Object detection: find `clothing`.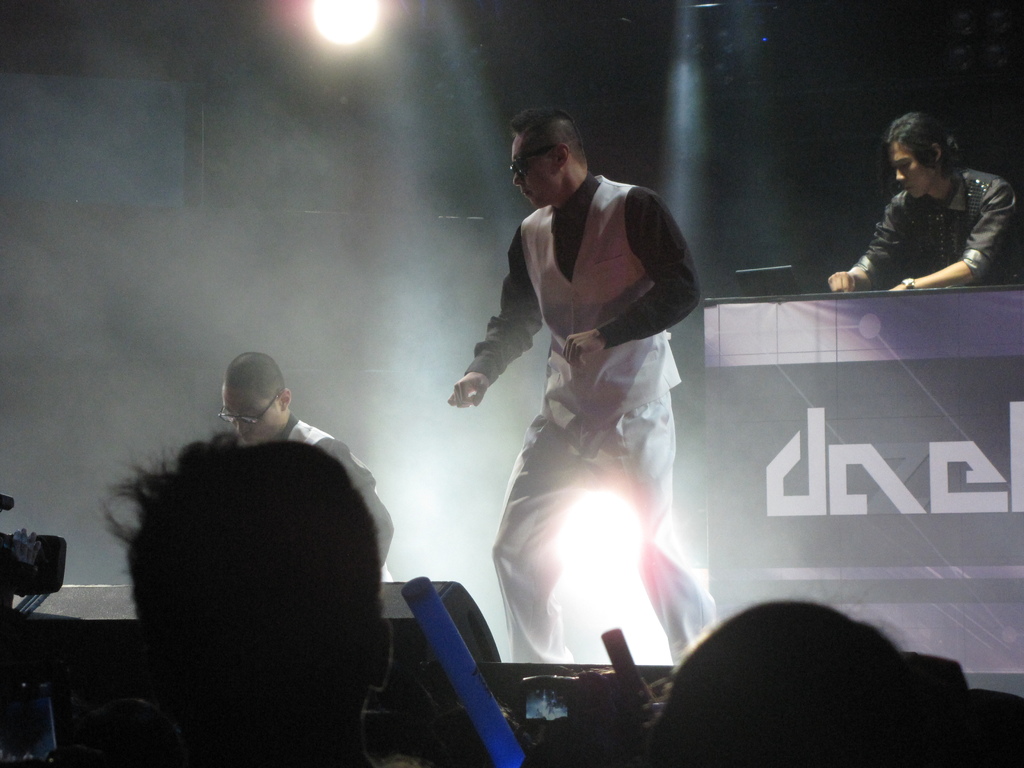
463,168,712,673.
